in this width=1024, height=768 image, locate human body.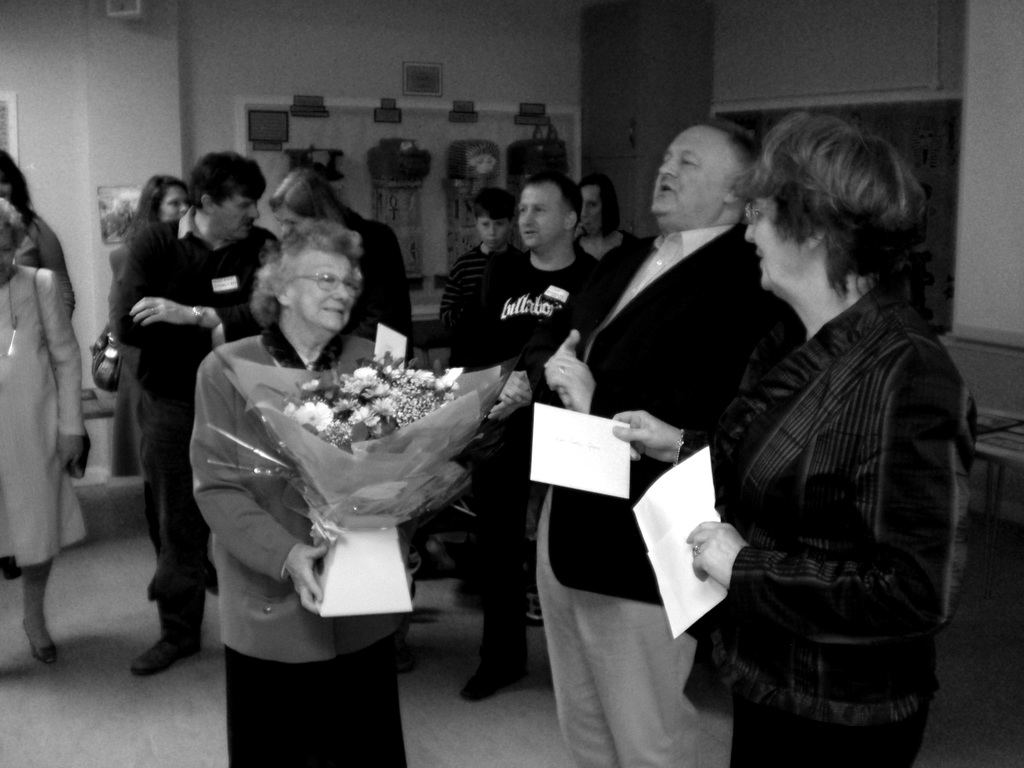
Bounding box: bbox=(0, 195, 88, 654).
